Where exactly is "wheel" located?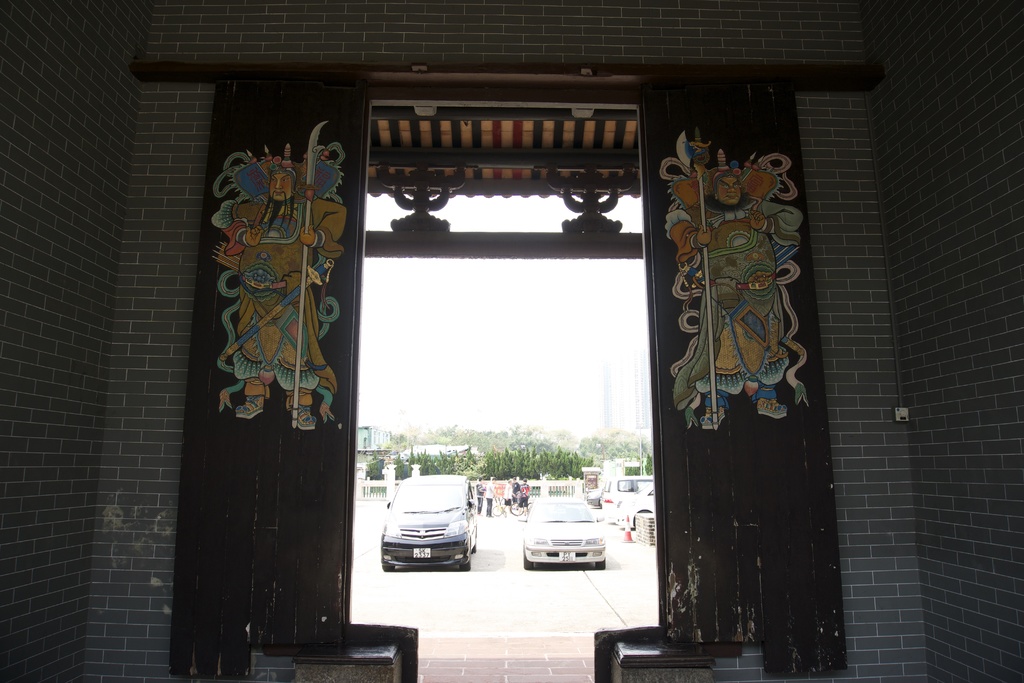
Its bounding box is [left=455, top=553, right=472, bottom=574].
